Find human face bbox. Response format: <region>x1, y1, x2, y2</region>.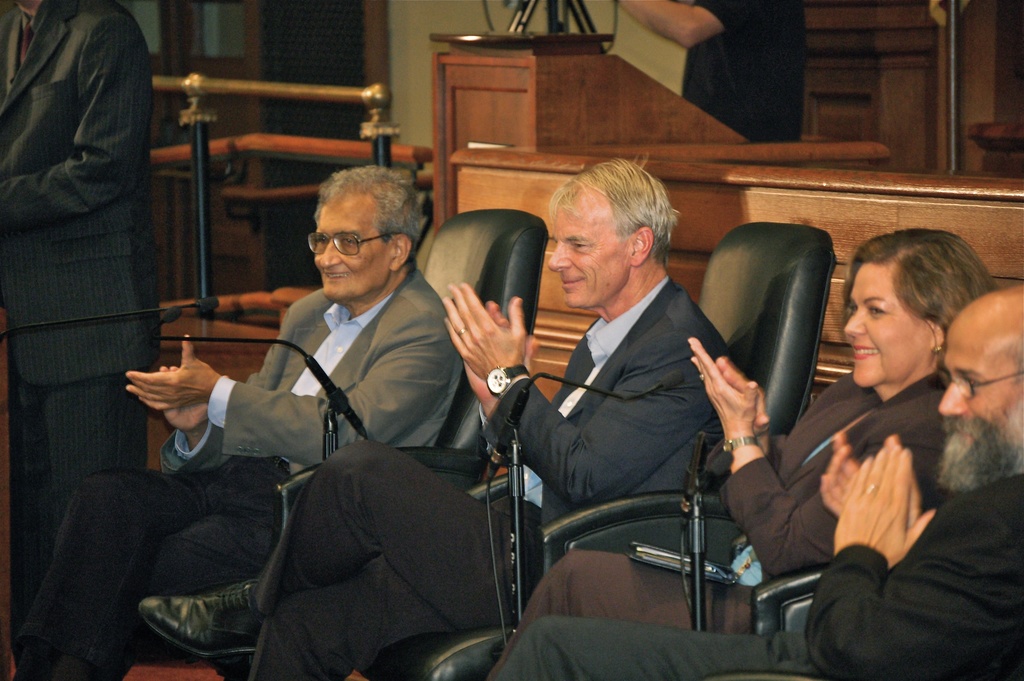
<region>310, 182, 393, 299</region>.
